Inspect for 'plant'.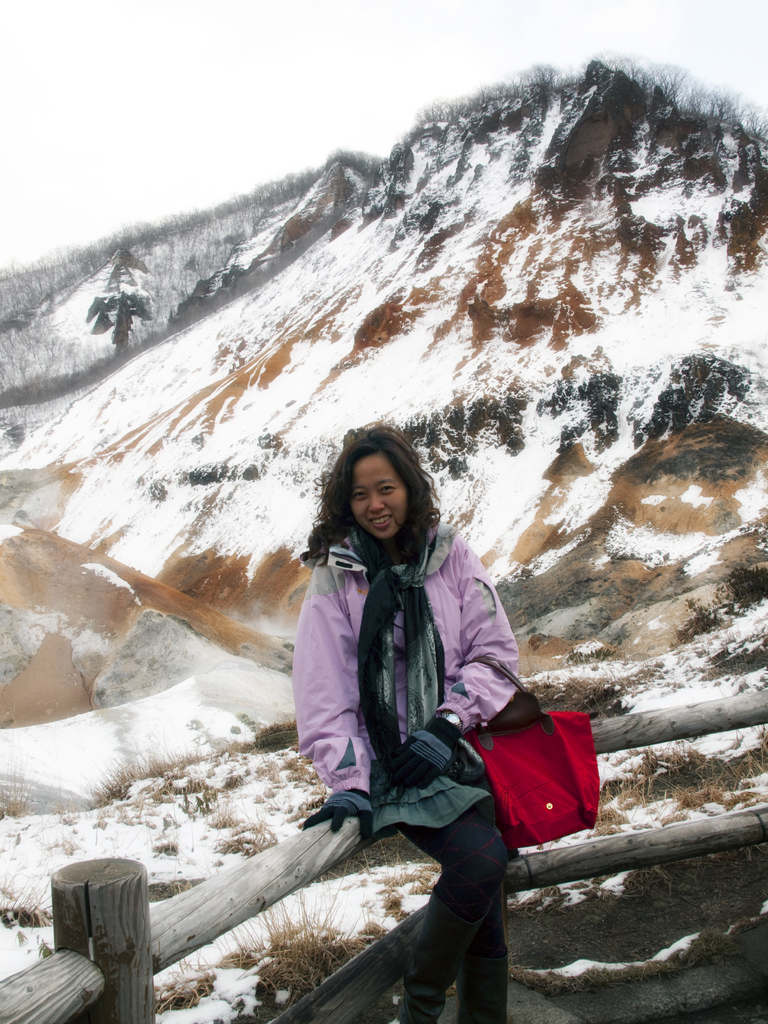
Inspection: box(88, 746, 212, 796).
